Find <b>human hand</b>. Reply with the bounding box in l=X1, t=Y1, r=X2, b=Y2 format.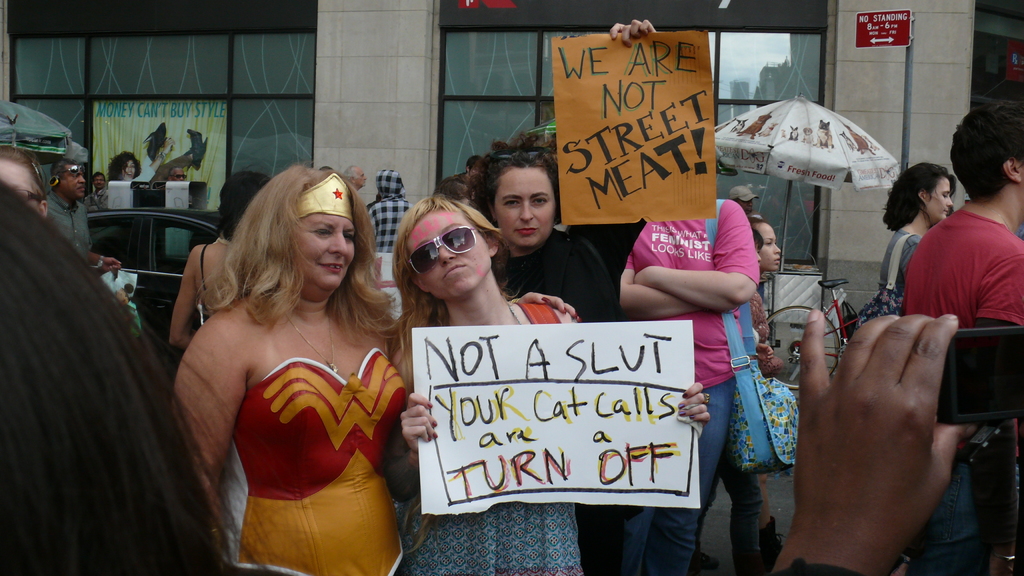
l=100, t=257, r=122, b=271.
